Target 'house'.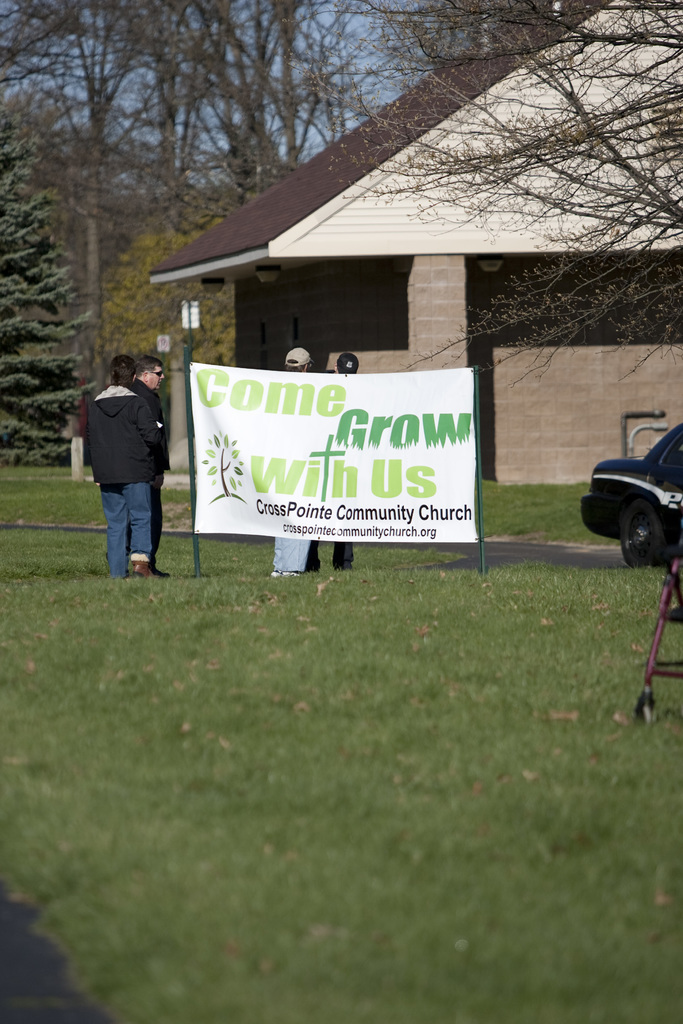
Target region: bbox=(145, 0, 682, 487).
